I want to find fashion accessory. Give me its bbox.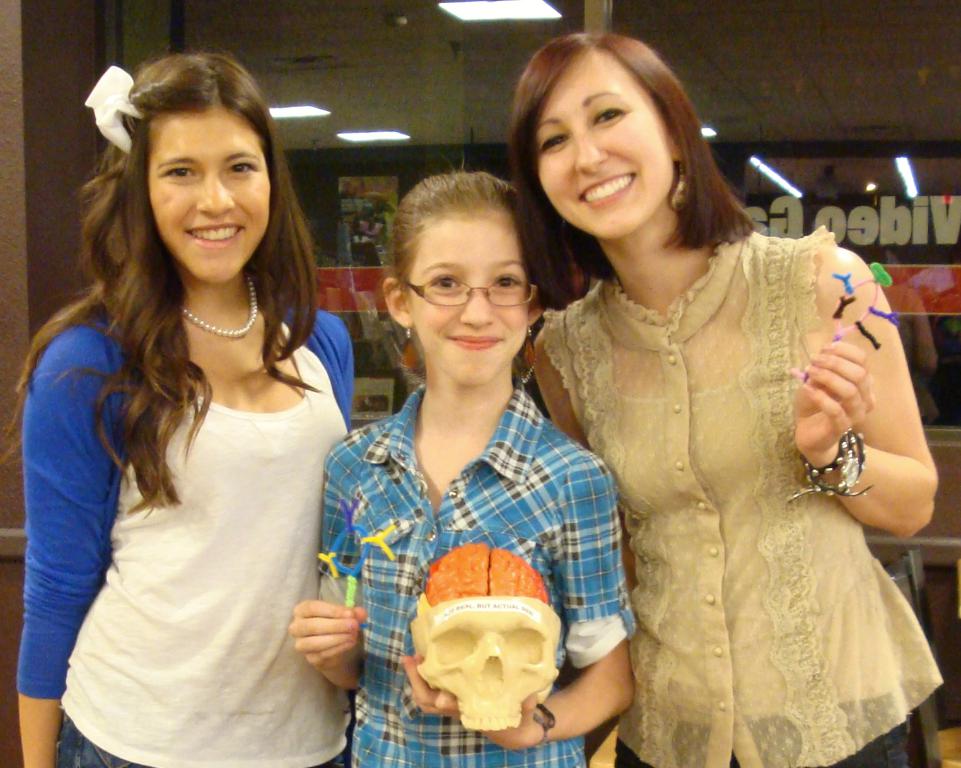
select_region(667, 163, 686, 214).
